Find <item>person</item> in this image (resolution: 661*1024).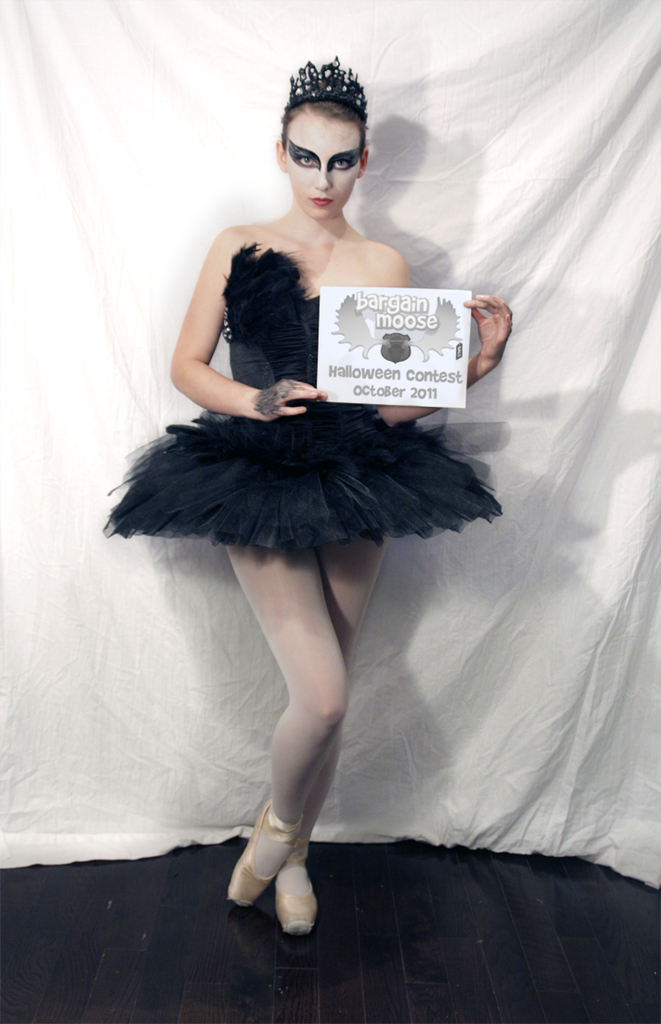
box(141, 85, 505, 973).
